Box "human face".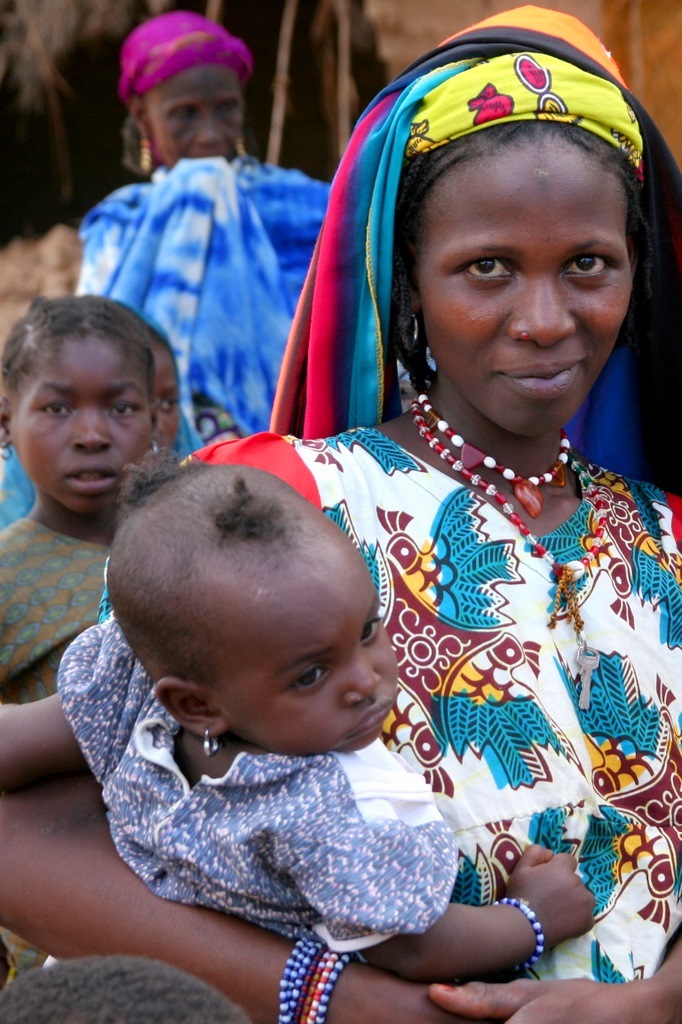
[151,58,248,161].
